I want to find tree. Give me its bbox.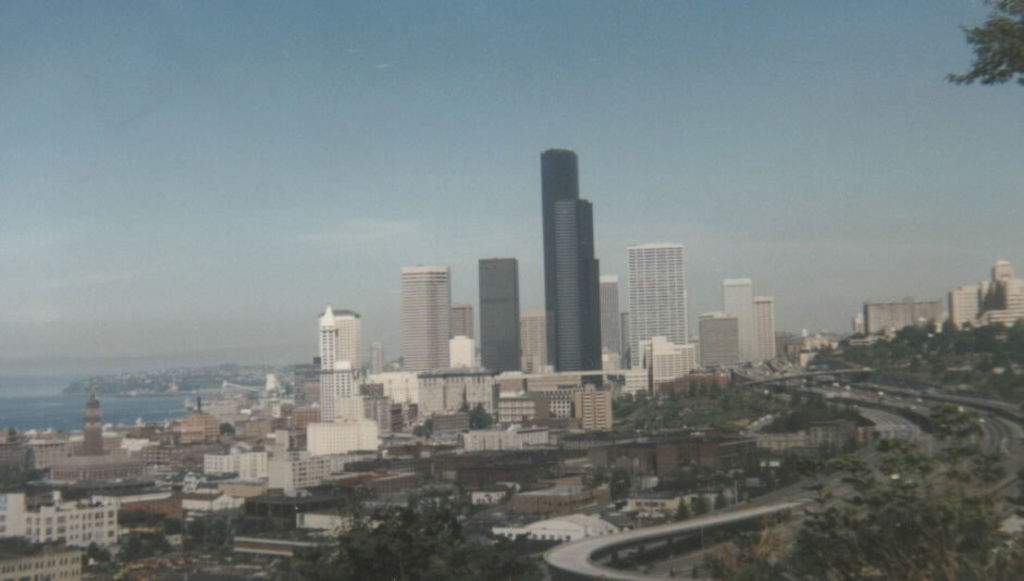
Rect(76, 536, 120, 580).
